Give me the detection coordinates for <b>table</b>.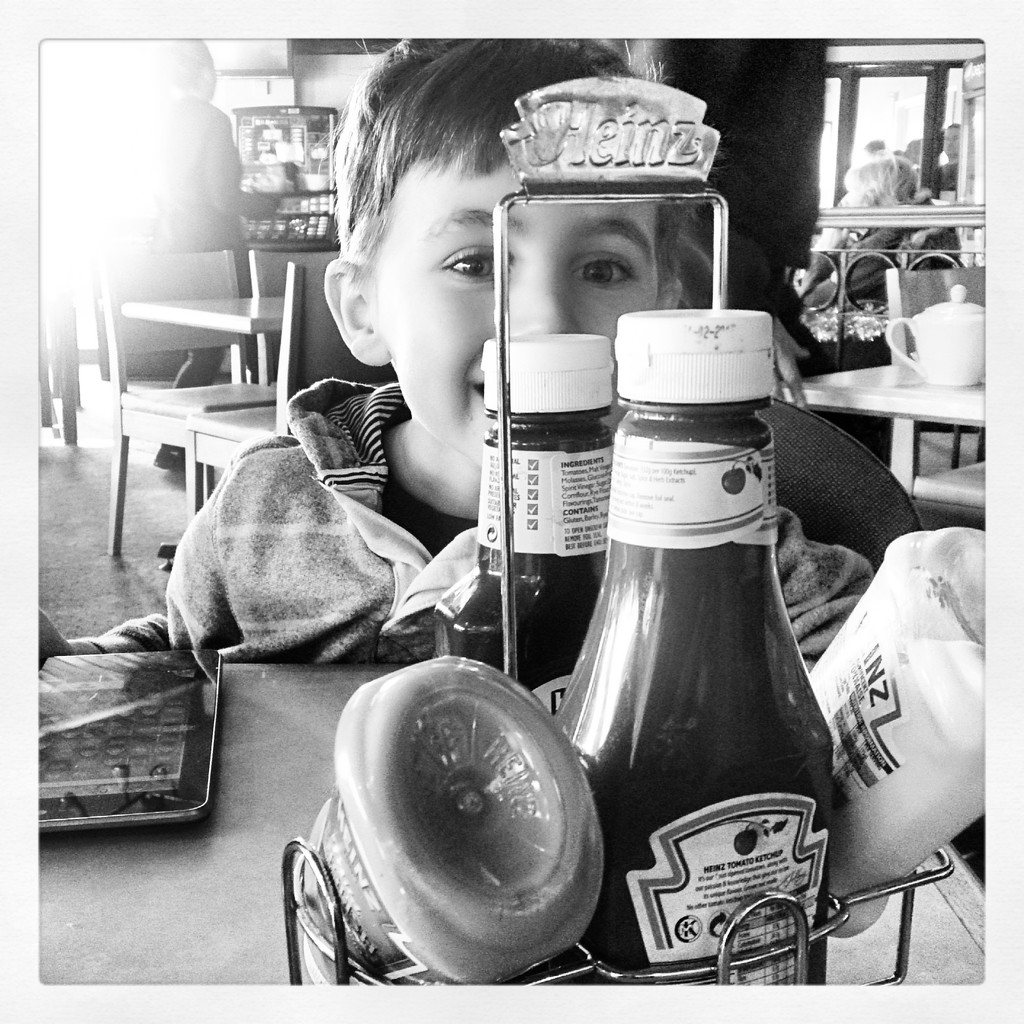
{"left": 790, "top": 278, "right": 1005, "bottom": 540}.
